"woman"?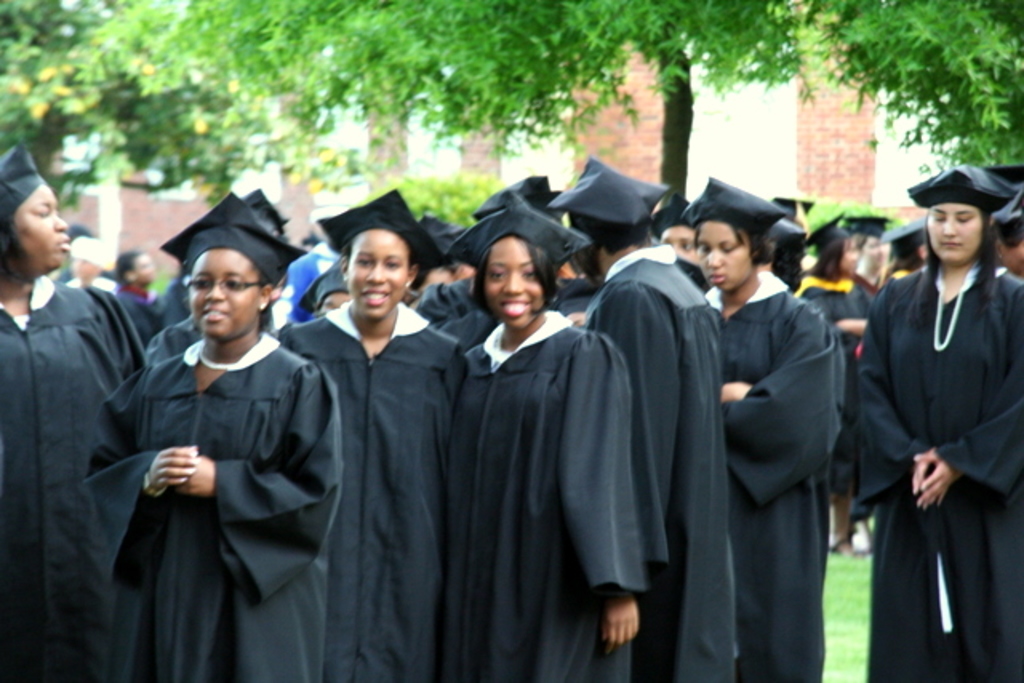
bbox=(0, 144, 157, 681)
